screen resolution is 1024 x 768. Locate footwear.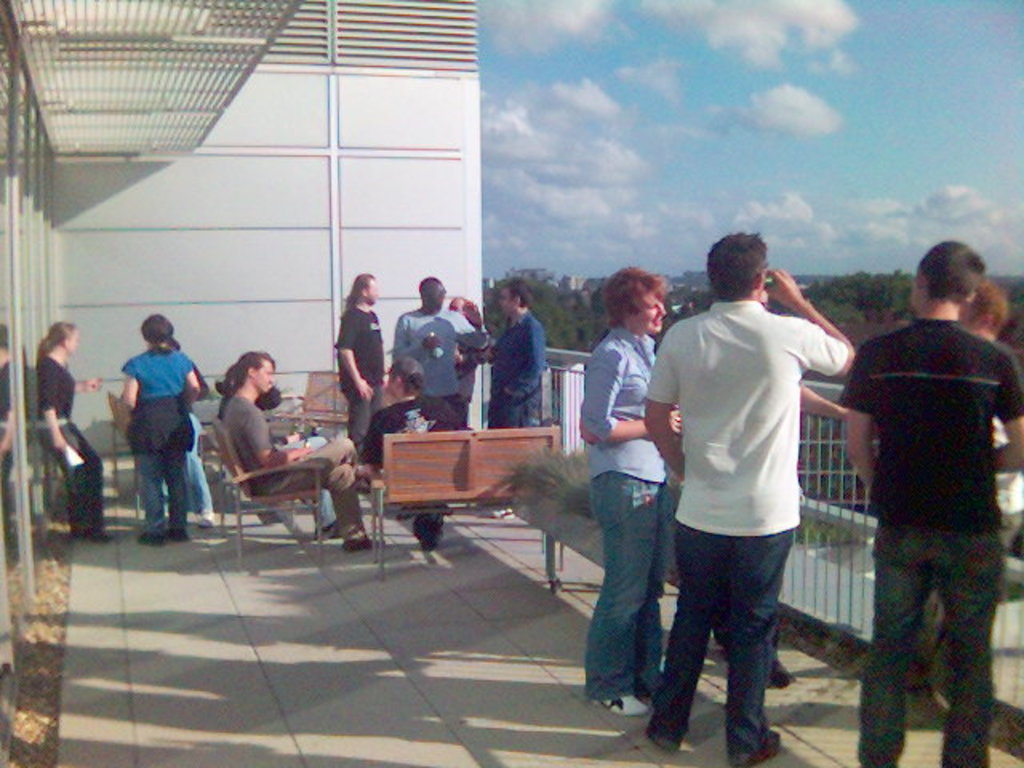
crop(645, 725, 682, 754).
